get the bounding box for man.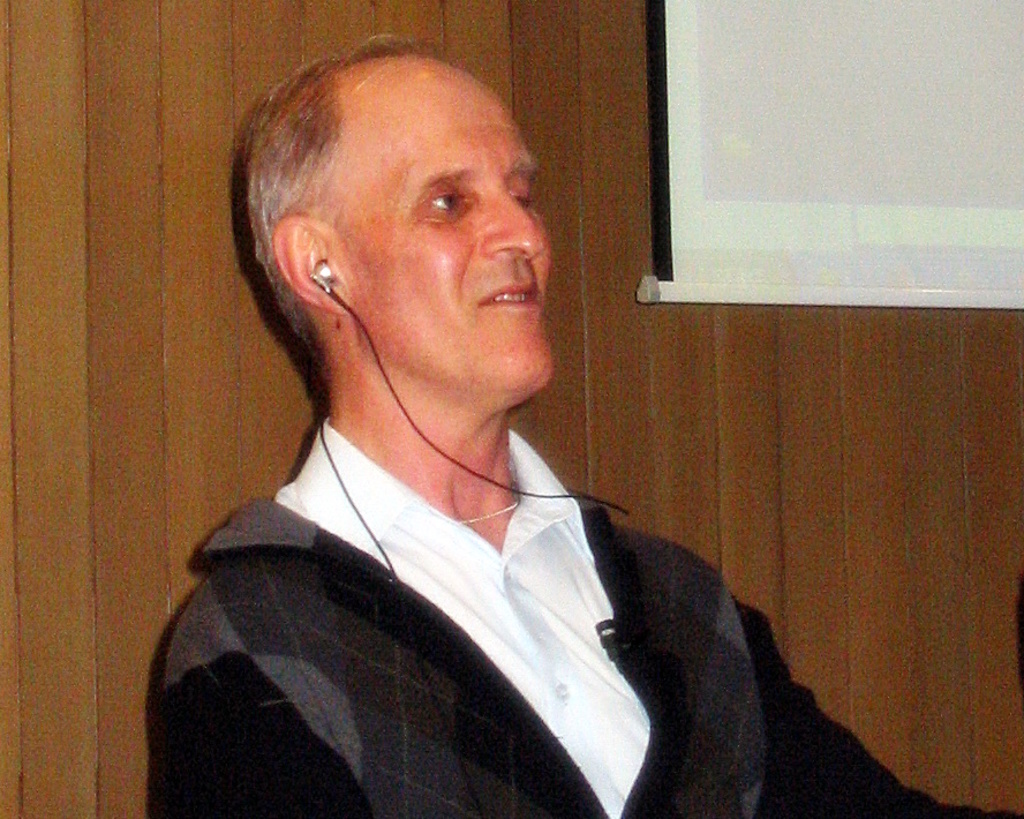
locate(148, 37, 1017, 818).
